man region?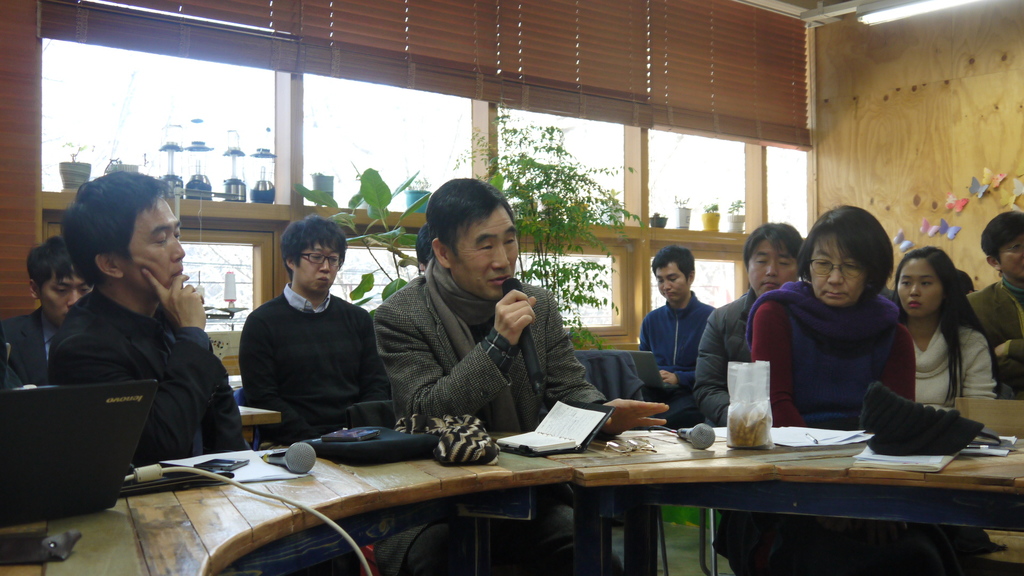
(376,177,670,432)
